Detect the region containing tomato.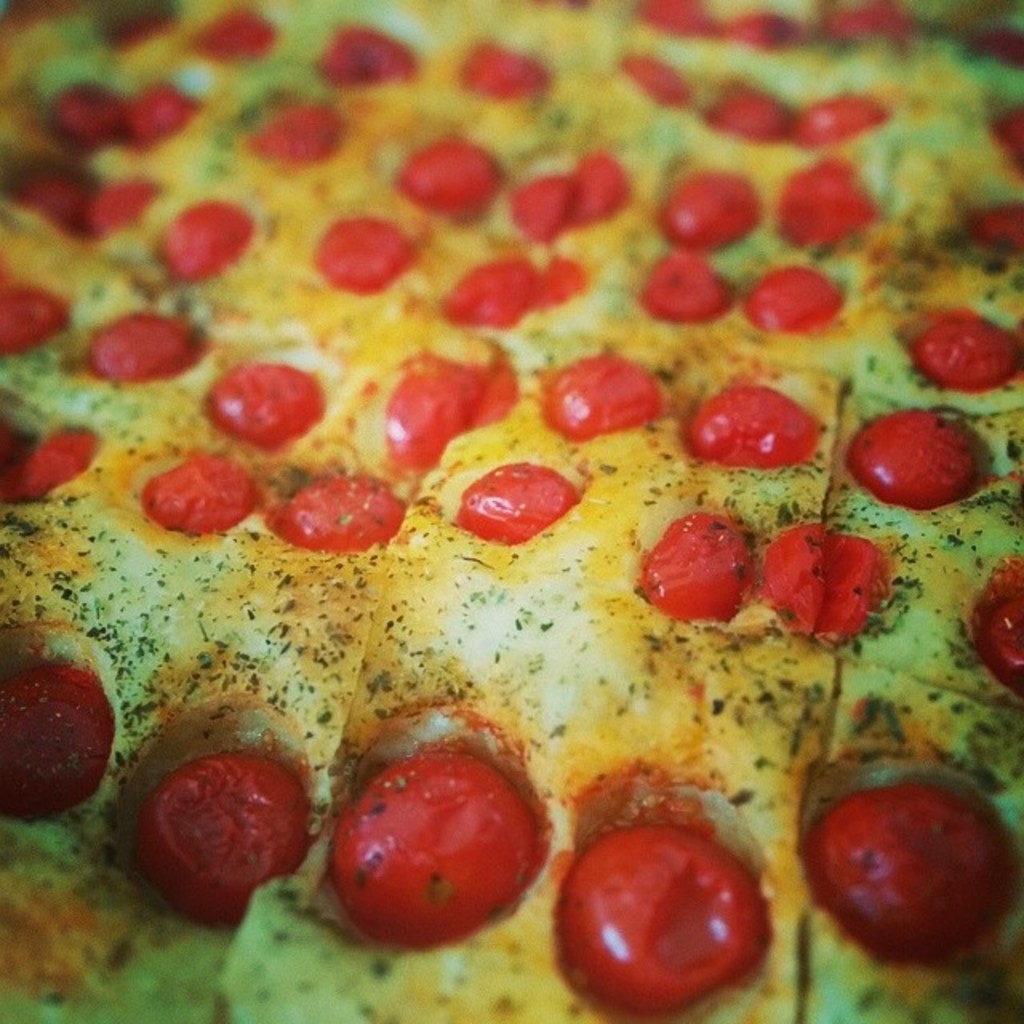
pyautogui.locateOnScreen(981, 106, 1022, 170).
